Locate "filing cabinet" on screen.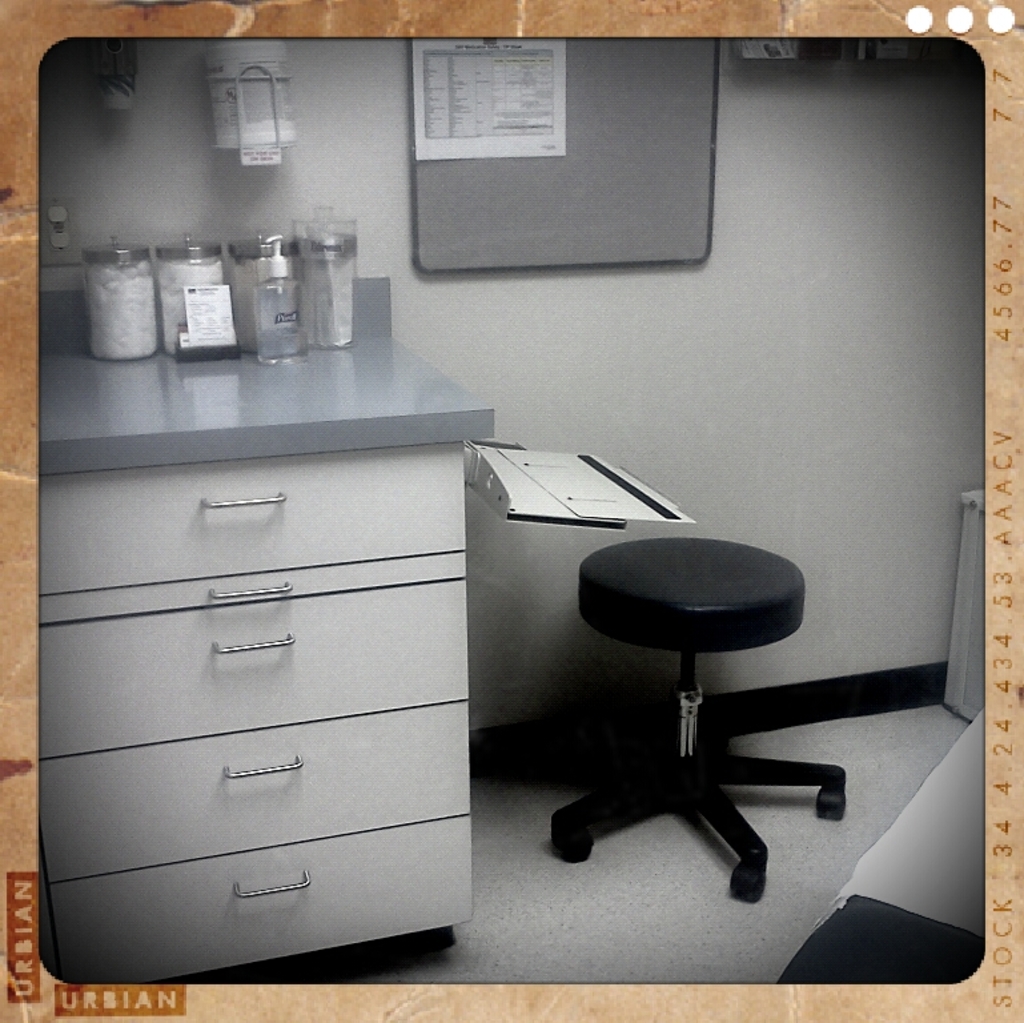
On screen at BBox(21, 270, 463, 964).
